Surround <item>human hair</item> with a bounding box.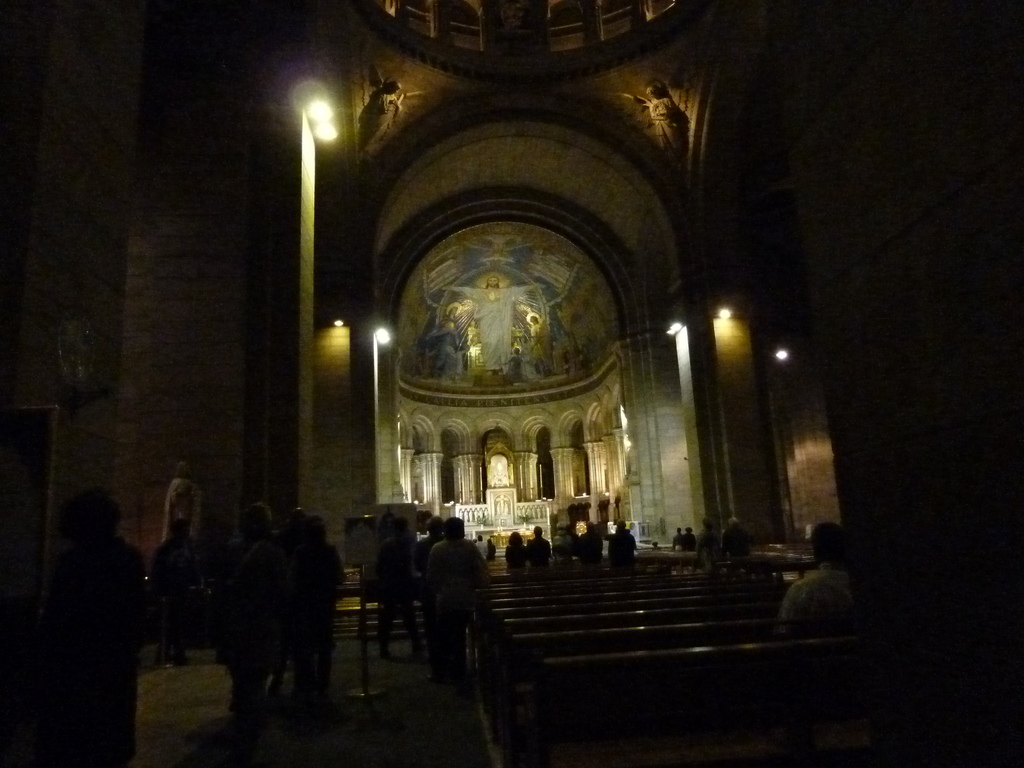
(444, 518, 464, 540).
